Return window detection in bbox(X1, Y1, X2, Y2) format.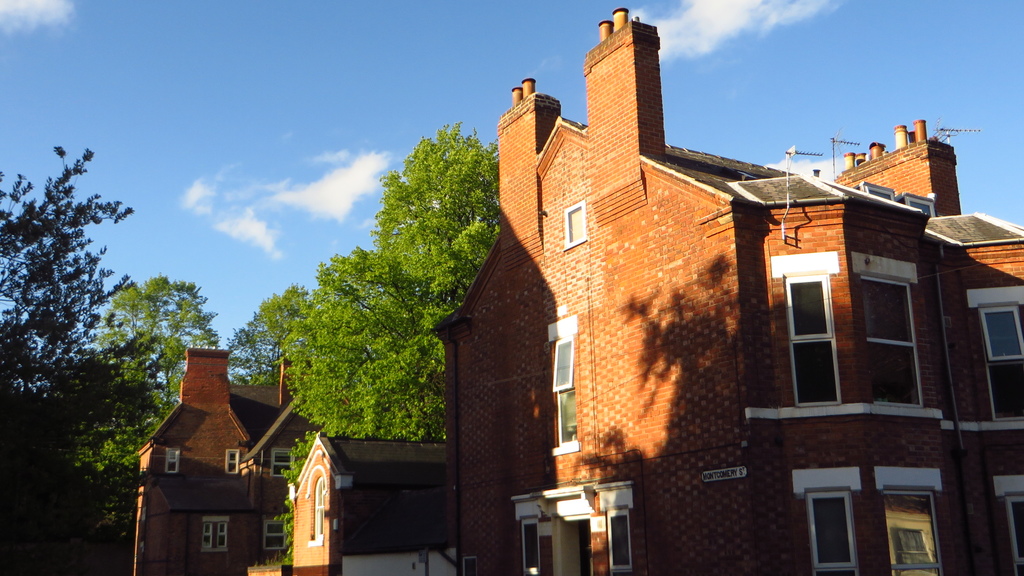
bbox(559, 396, 577, 439).
